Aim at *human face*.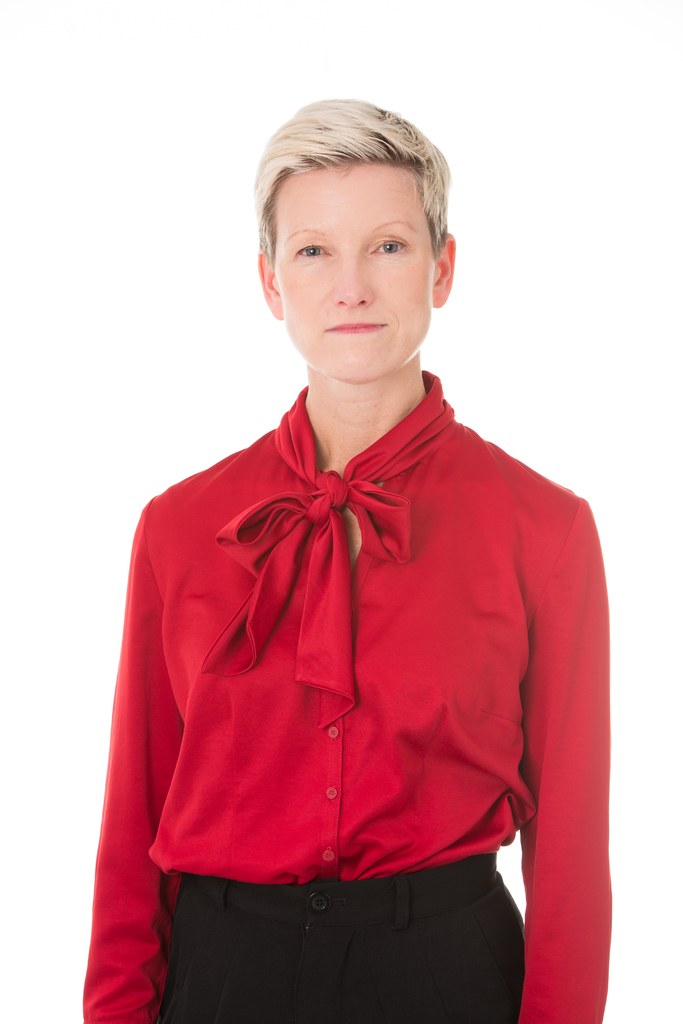
Aimed at 272:165:436:382.
